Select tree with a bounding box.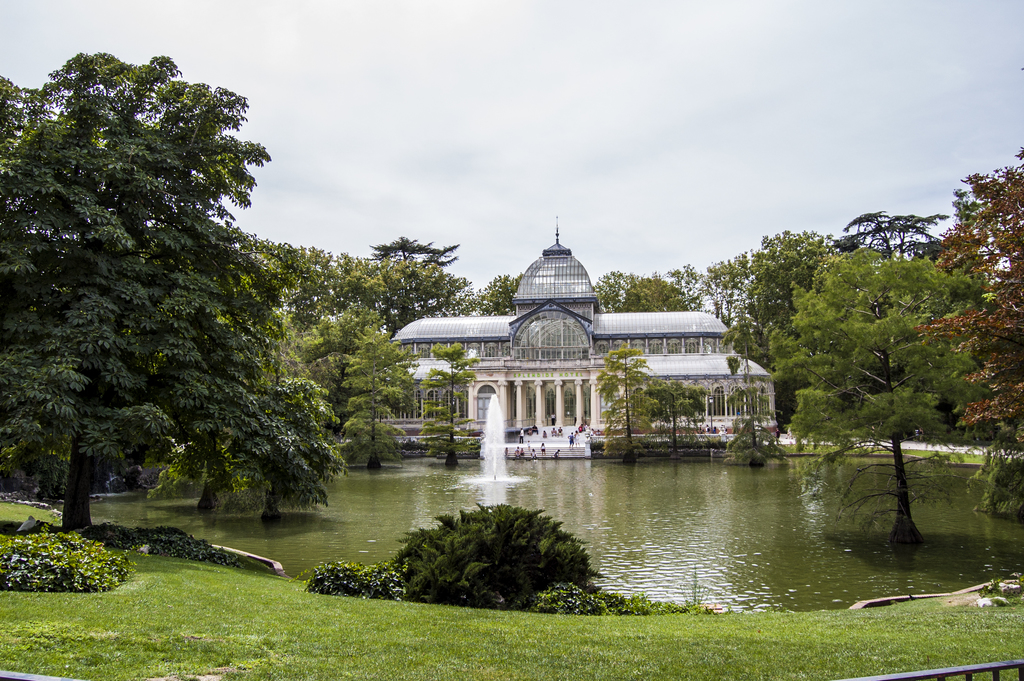
bbox=[340, 252, 479, 326].
